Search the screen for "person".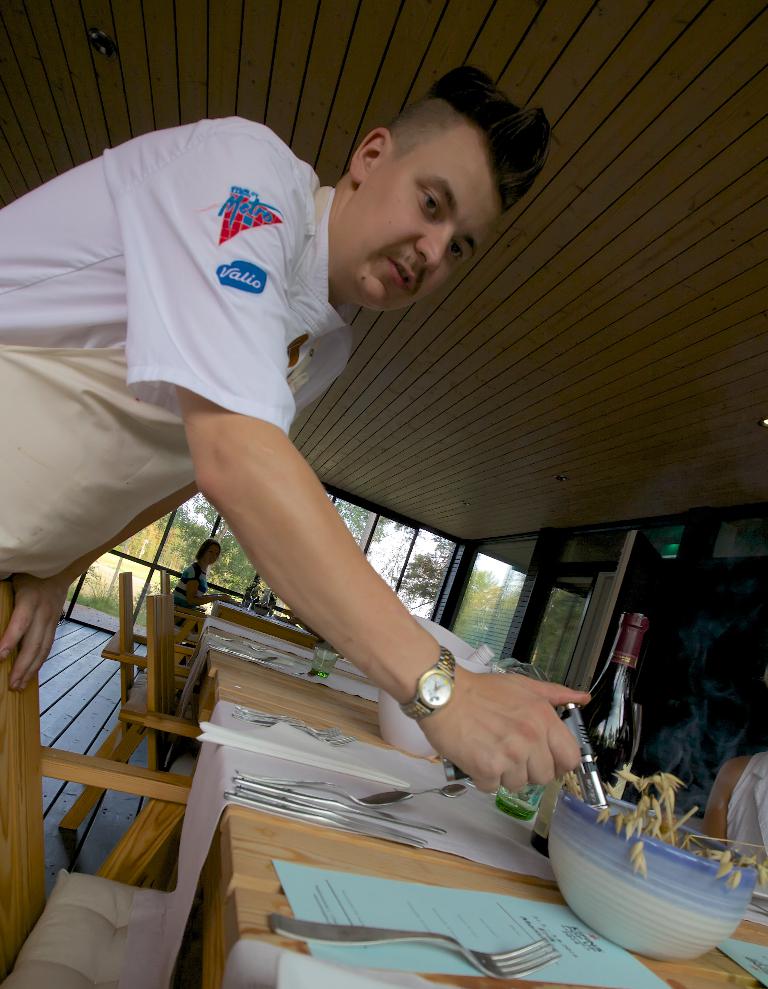
Found at pyautogui.locateOnScreen(700, 752, 767, 917).
